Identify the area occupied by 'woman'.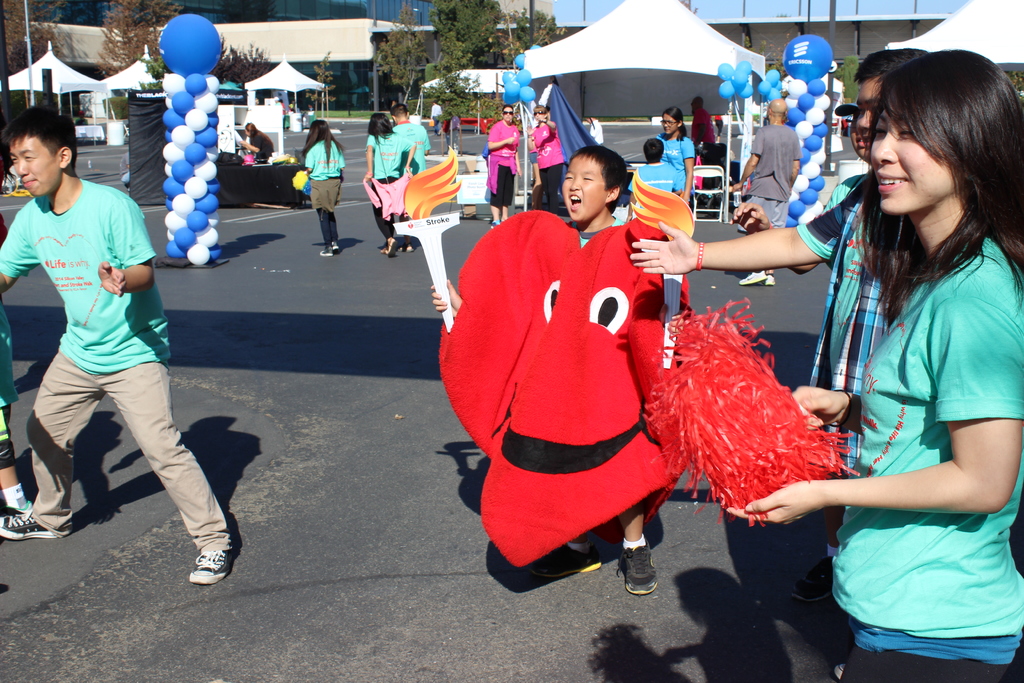
Area: [239,120,277,163].
